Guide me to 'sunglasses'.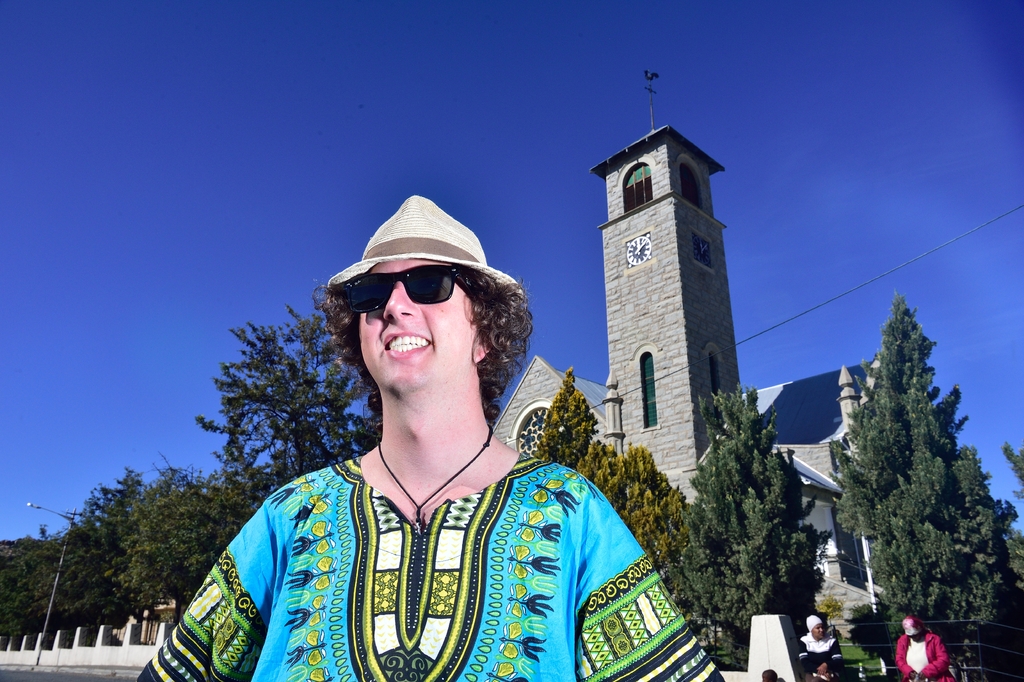
Guidance: region(349, 269, 493, 319).
